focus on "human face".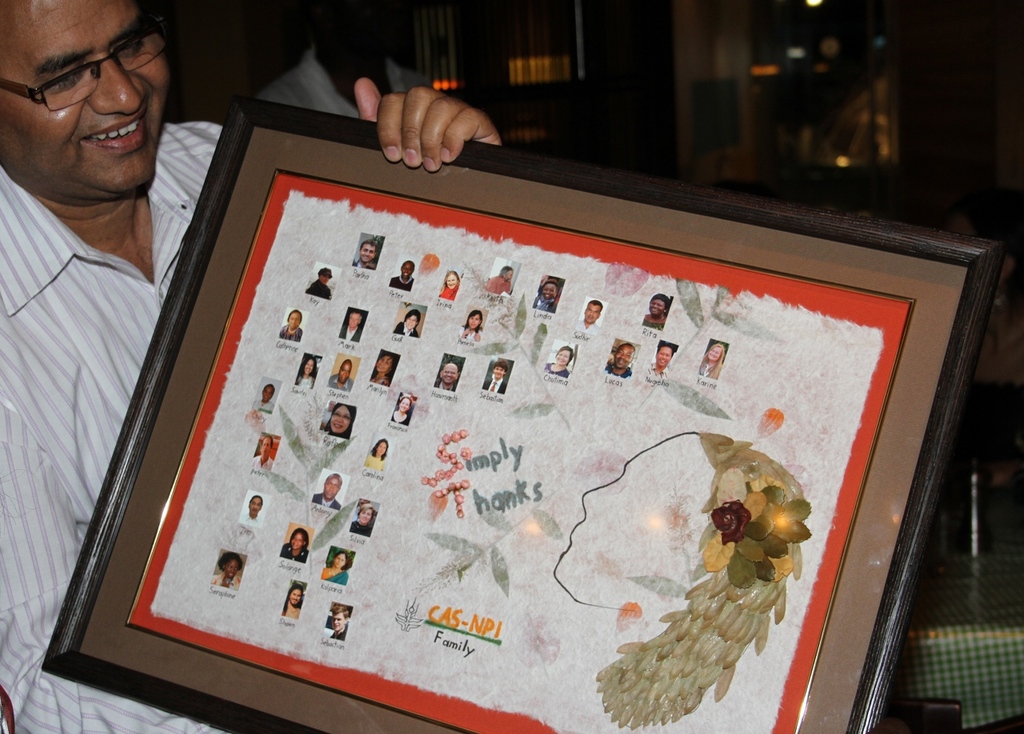
Focused at box(324, 475, 338, 499).
